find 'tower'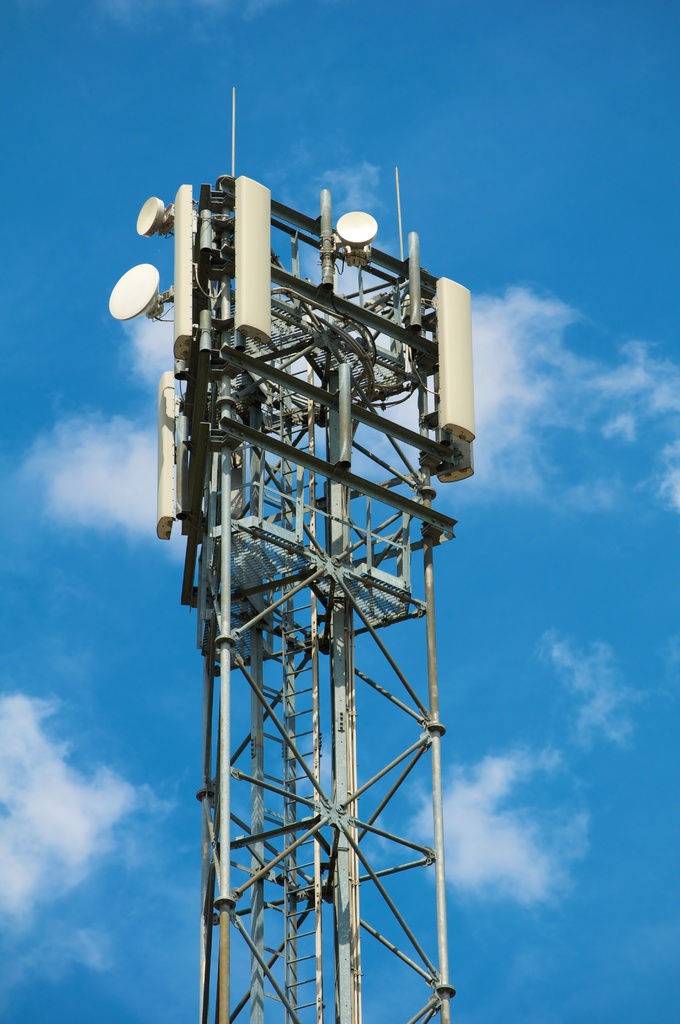
bbox(109, 76, 478, 1023)
